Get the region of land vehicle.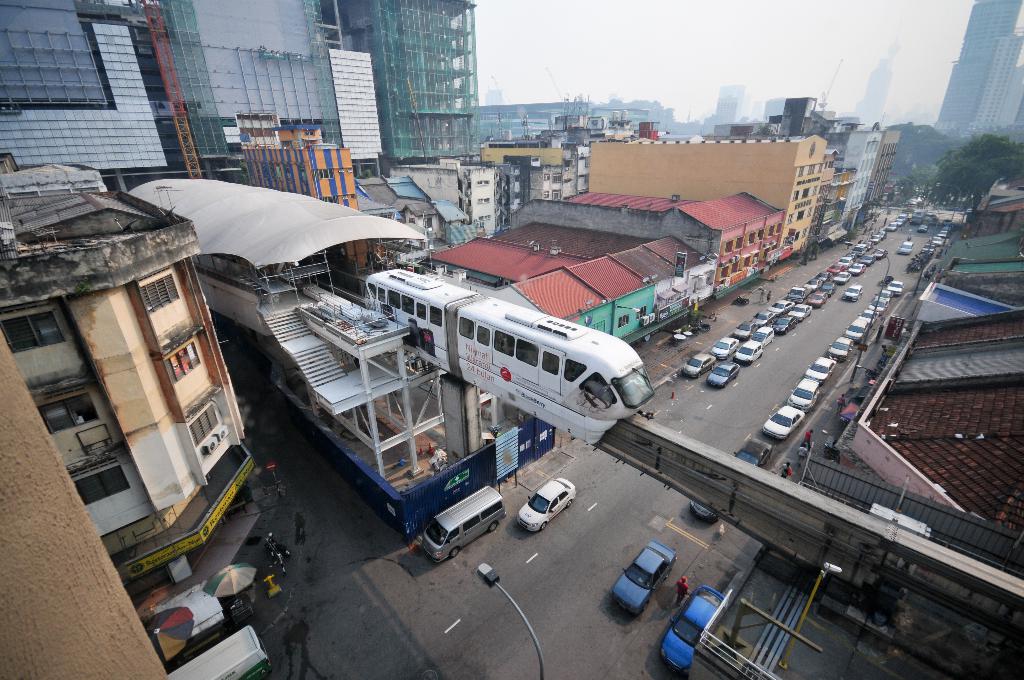
689 499 720 526.
